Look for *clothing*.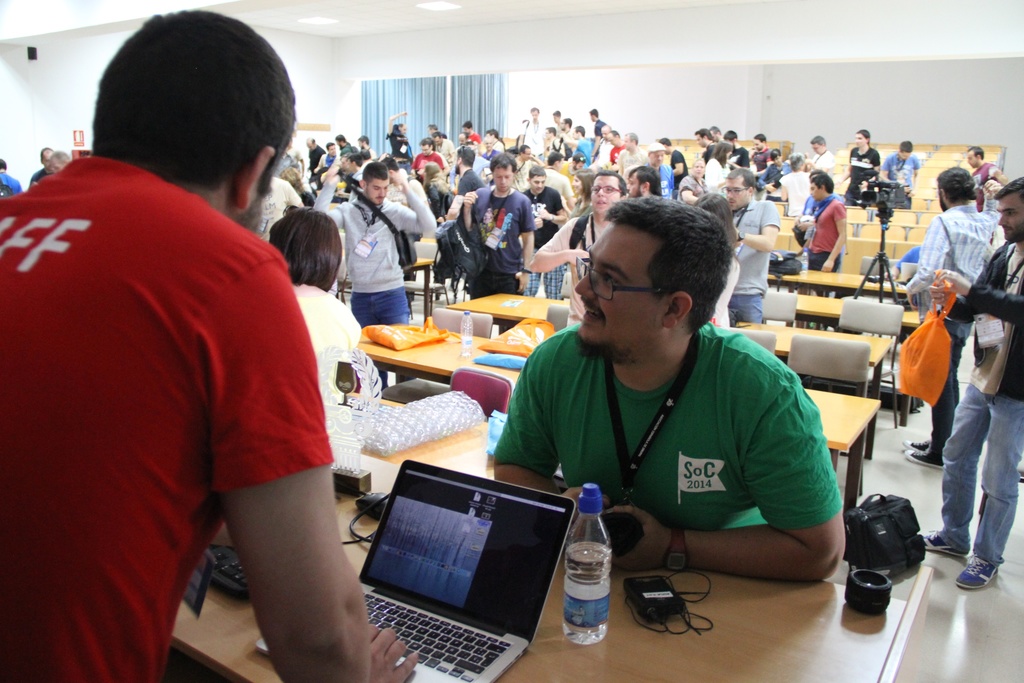
Found: 324,181,435,336.
